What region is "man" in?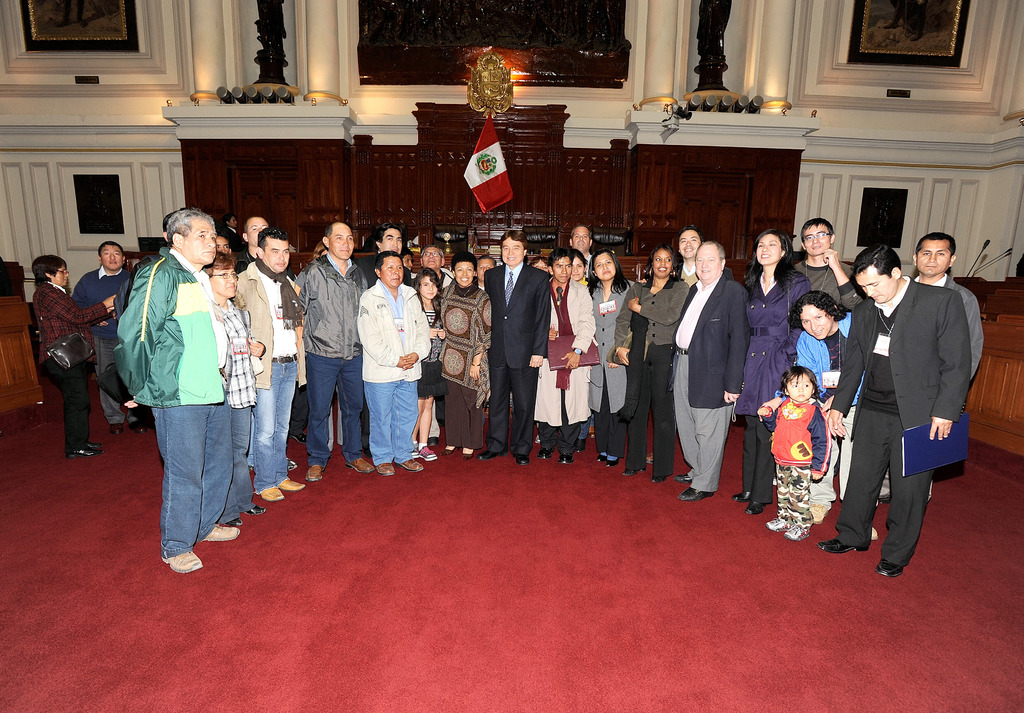
left=223, top=212, right=247, bottom=250.
